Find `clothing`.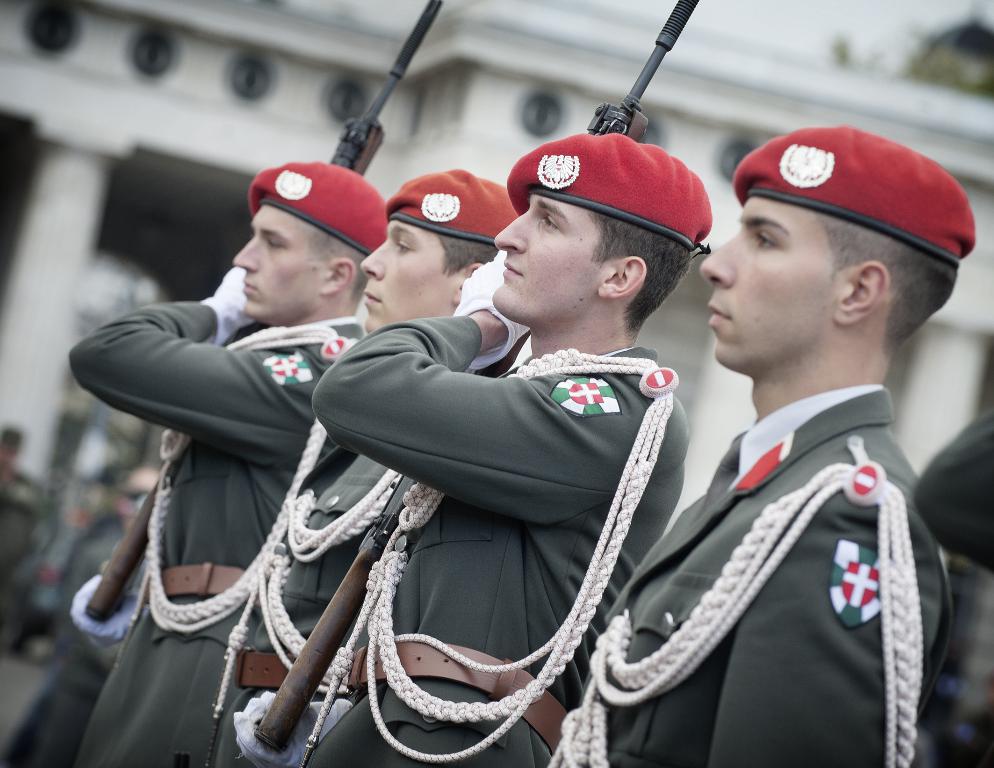
<bbox>591, 307, 965, 767</bbox>.
